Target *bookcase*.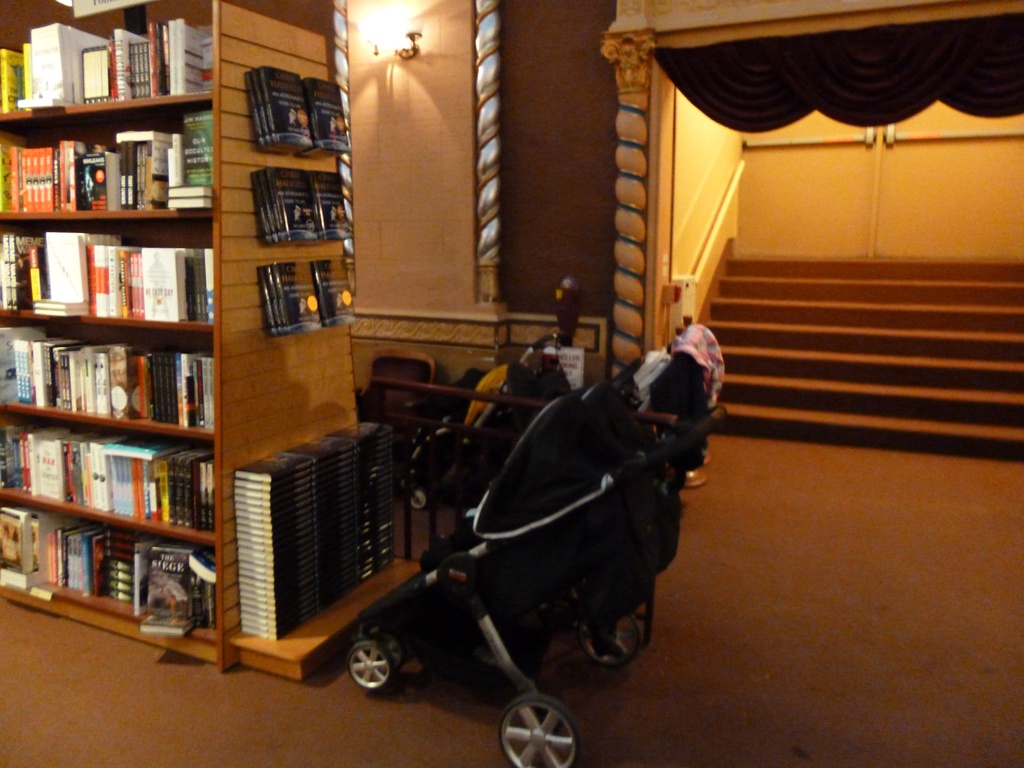
Target region: box=[0, 15, 321, 668].
